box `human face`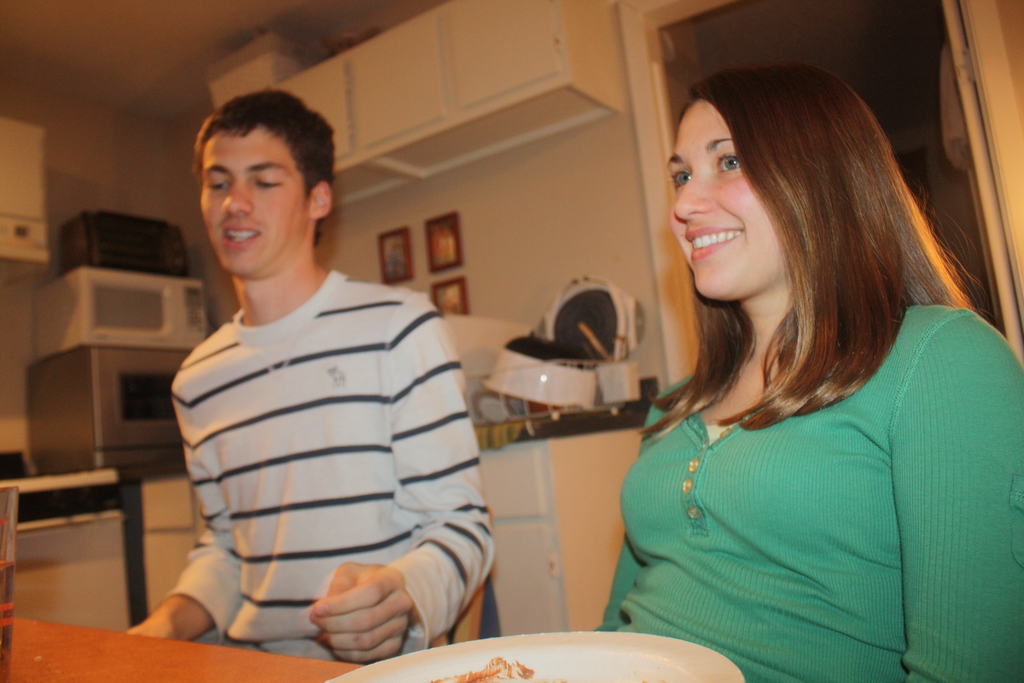
rect(196, 134, 307, 281)
